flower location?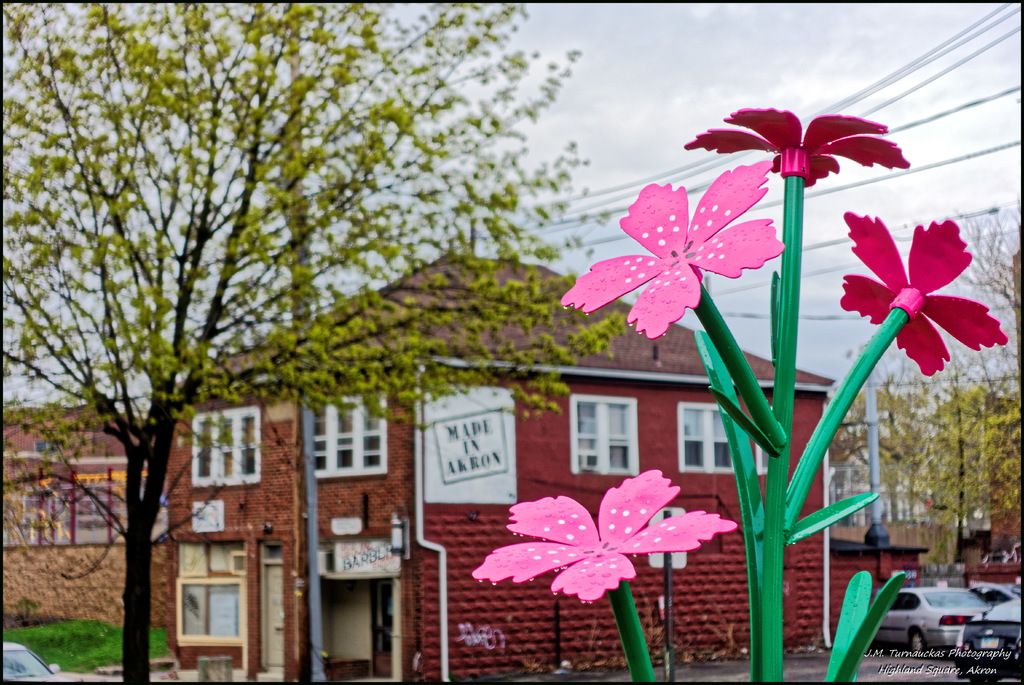
(559, 158, 785, 341)
